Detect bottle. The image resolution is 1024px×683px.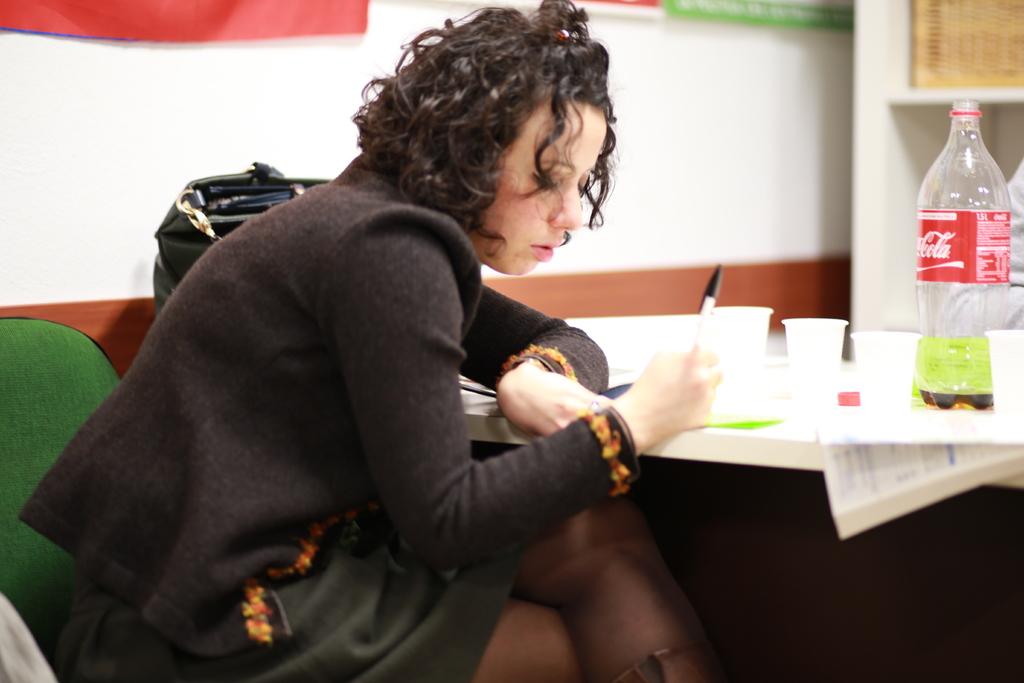
906,97,1014,395.
